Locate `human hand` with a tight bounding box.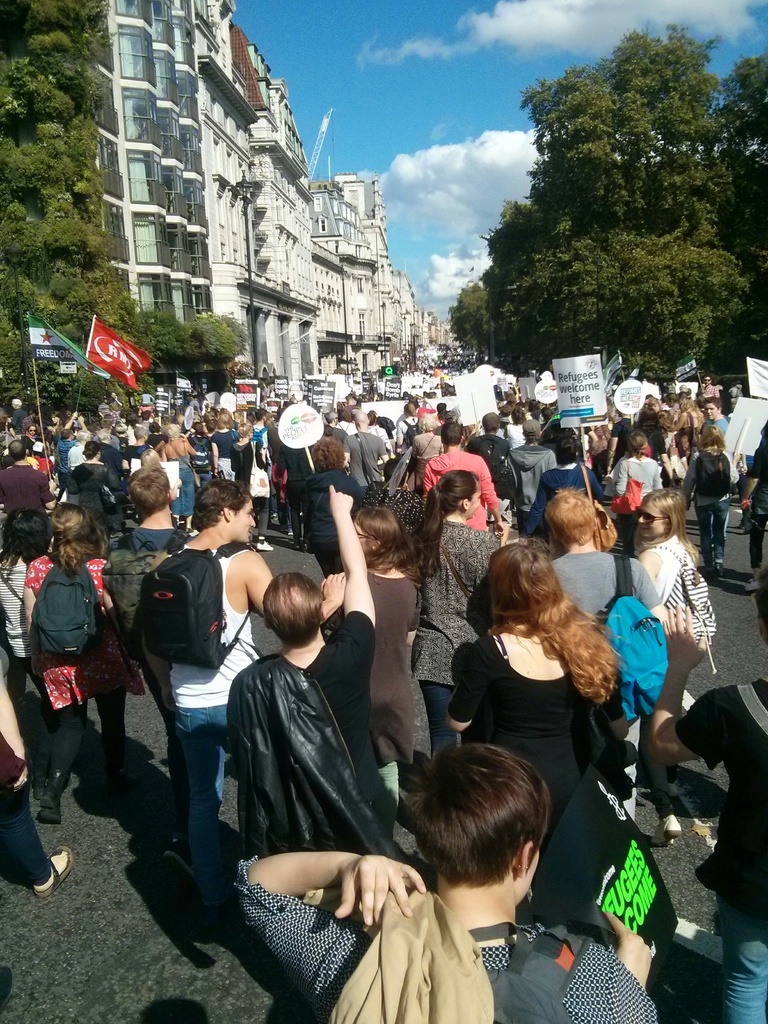
x1=497 y1=525 x2=509 y2=544.
